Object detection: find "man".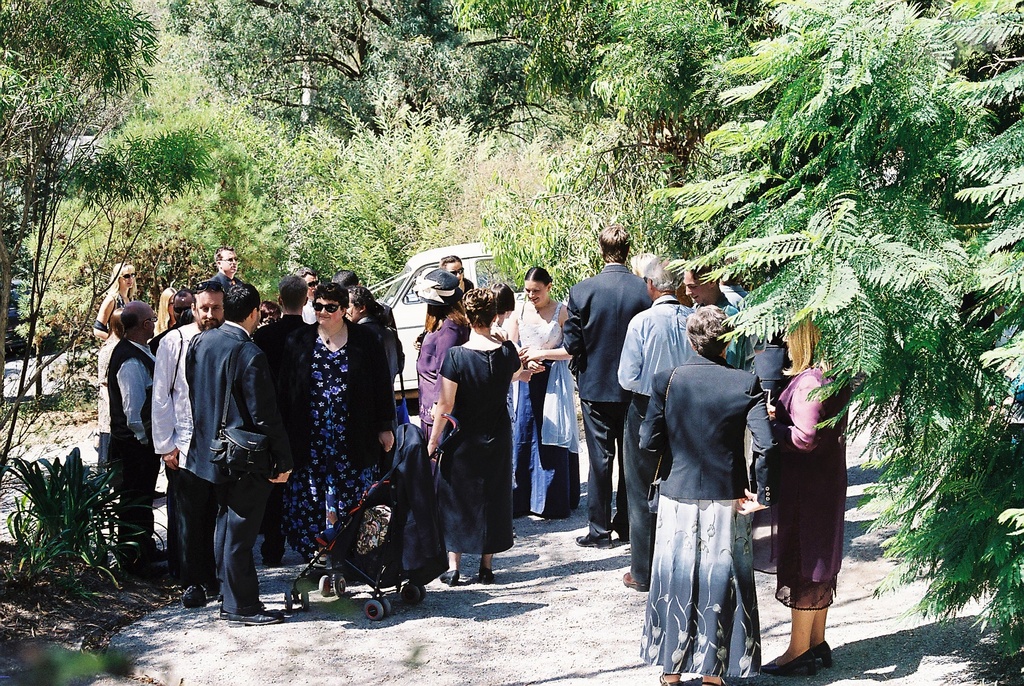
[618,254,705,589].
